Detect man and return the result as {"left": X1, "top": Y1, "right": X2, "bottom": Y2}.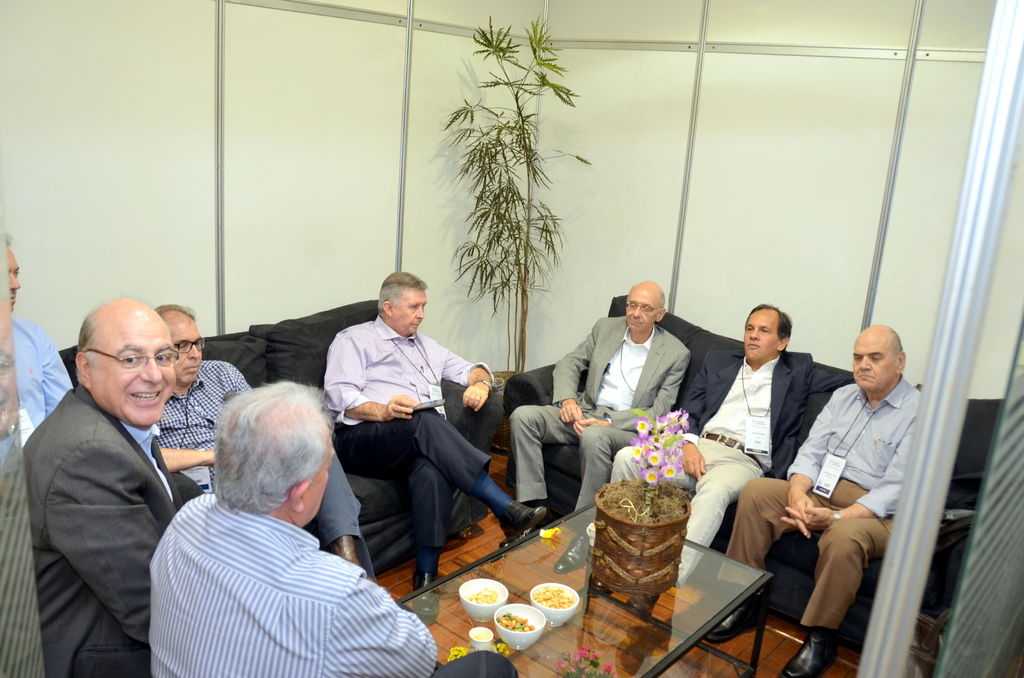
{"left": 608, "top": 302, "right": 857, "bottom": 618}.
